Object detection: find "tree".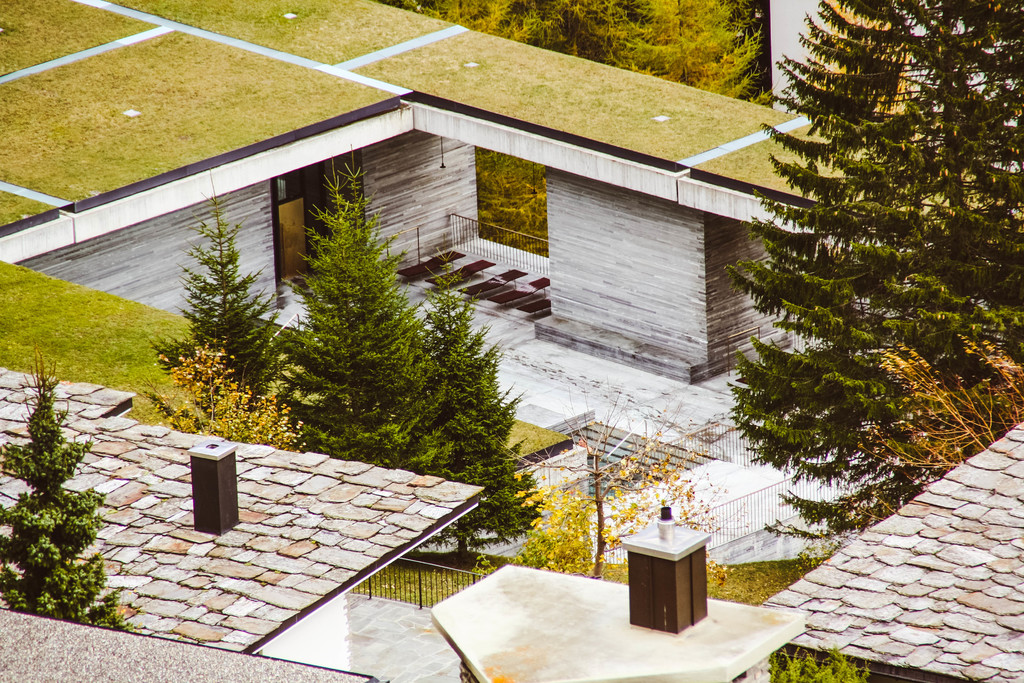
(488, 378, 740, 587).
